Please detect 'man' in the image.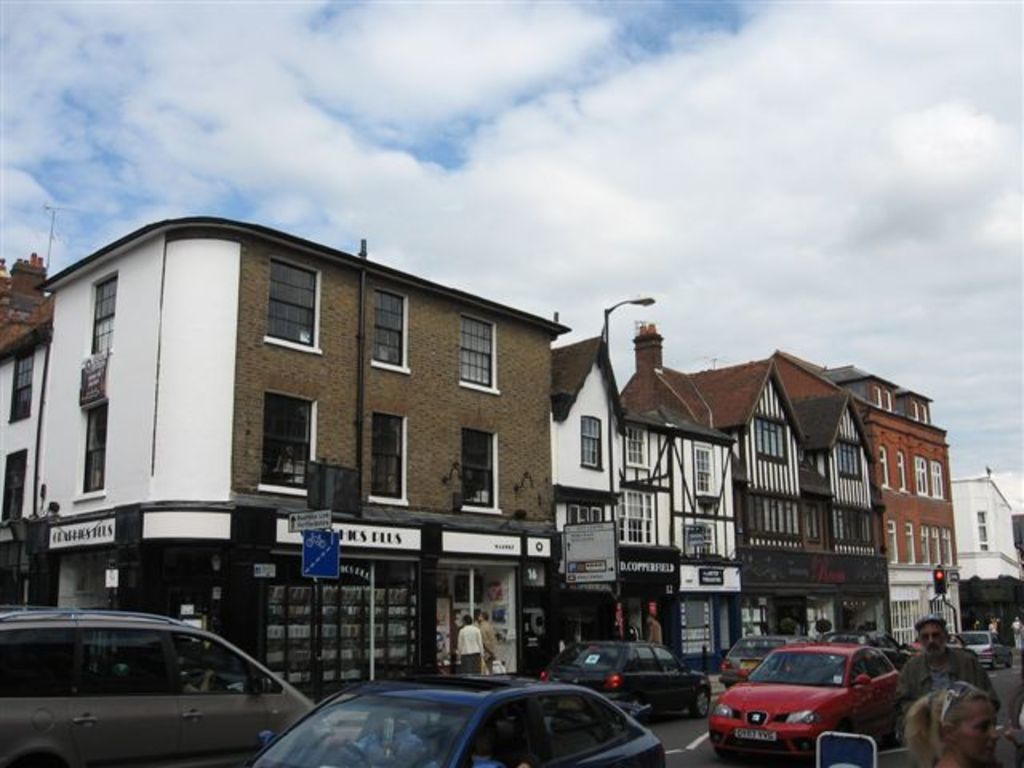
643,613,662,645.
